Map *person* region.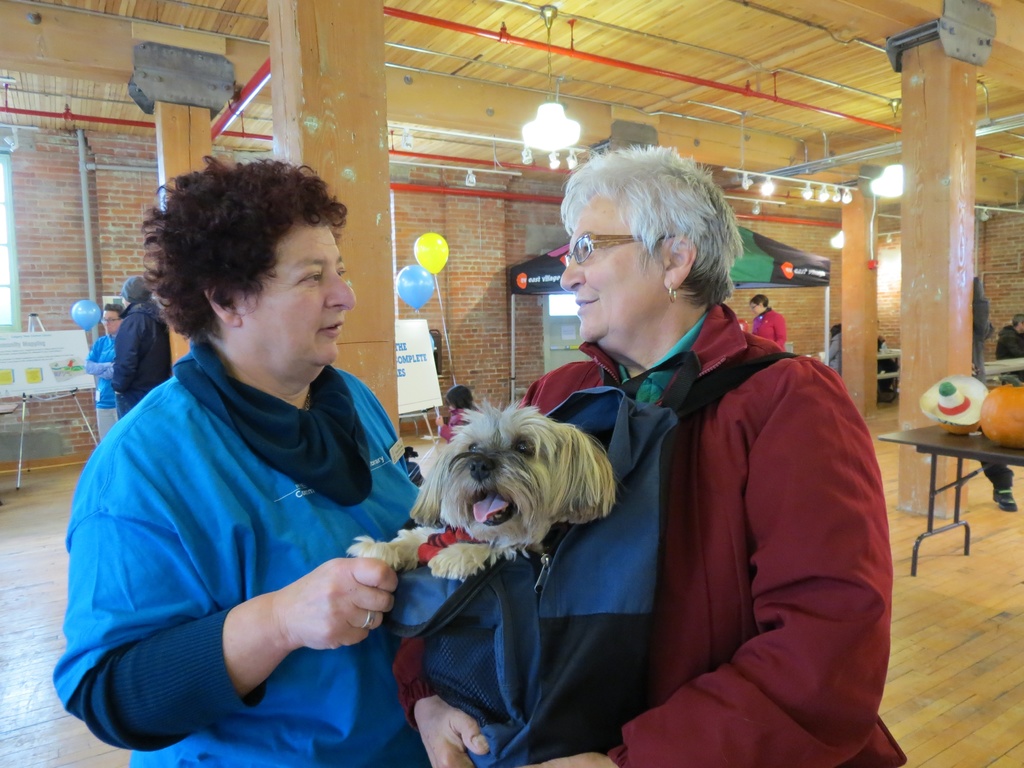
Mapped to detection(108, 273, 173, 417).
